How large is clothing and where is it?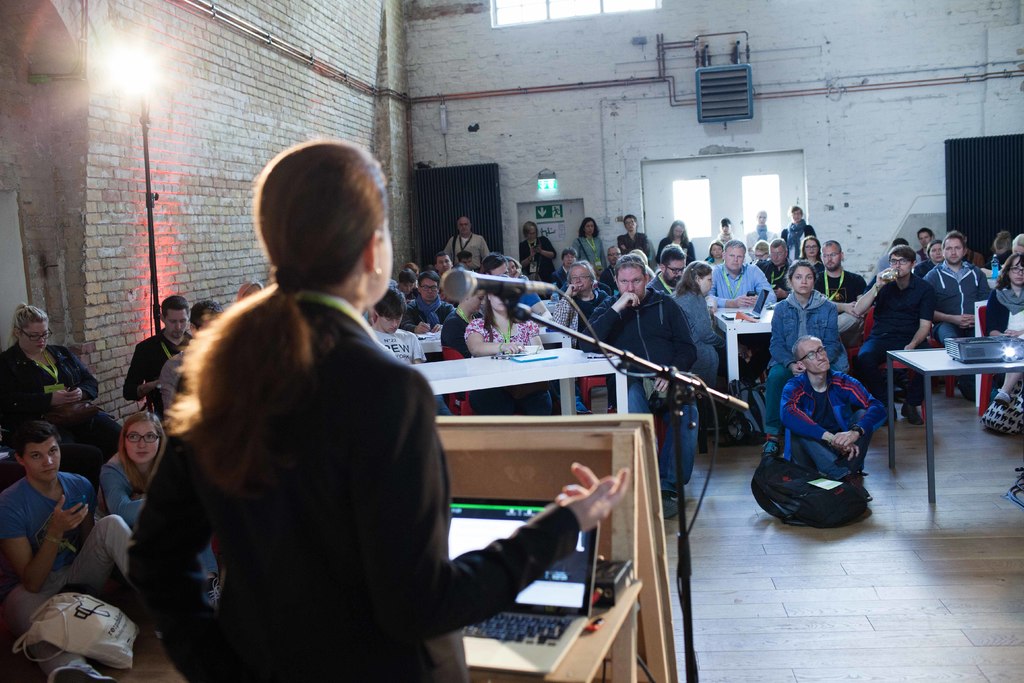
Bounding box: {"x1": 521, "y1": 234, "x2": 562, "y2": 279}.
